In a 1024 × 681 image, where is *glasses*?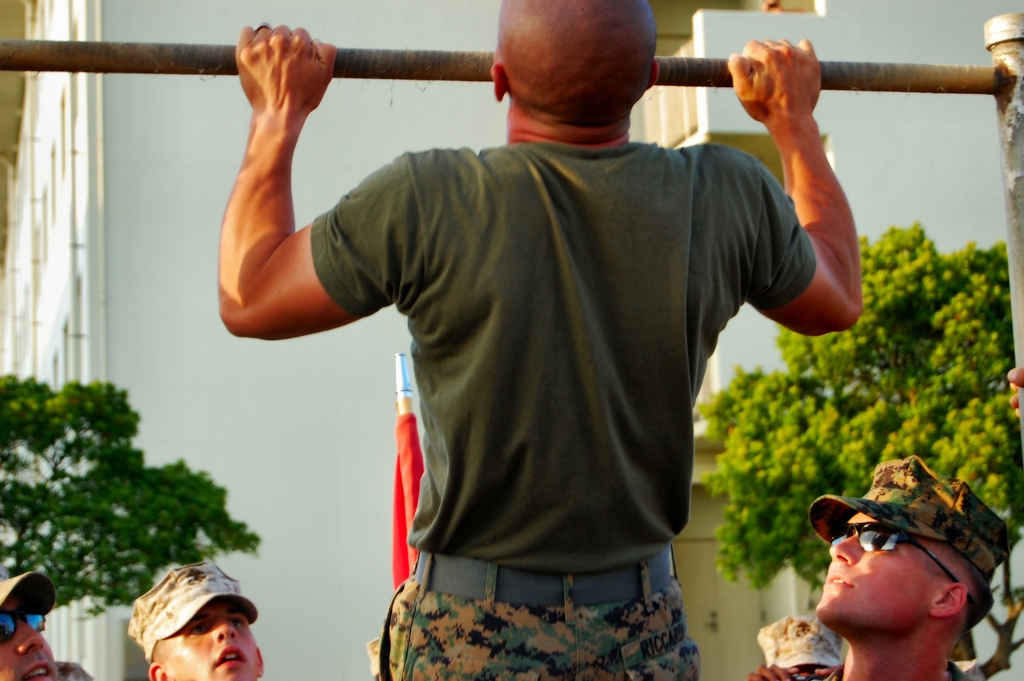
824, 539, 968, 599.
